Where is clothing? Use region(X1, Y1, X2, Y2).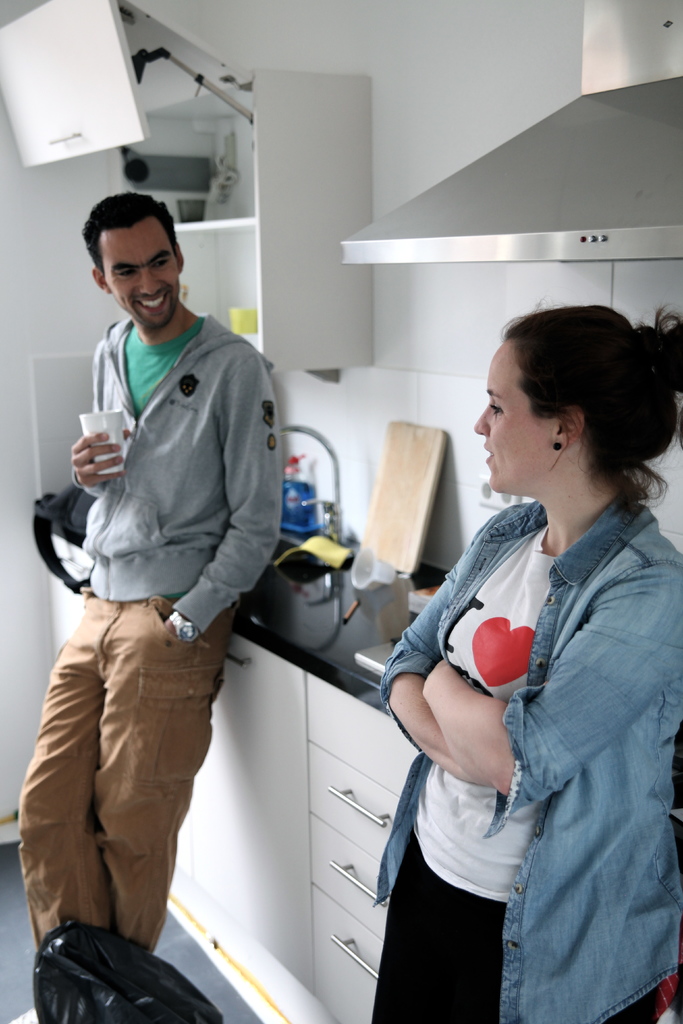
region(15, 305, 284, 952).
